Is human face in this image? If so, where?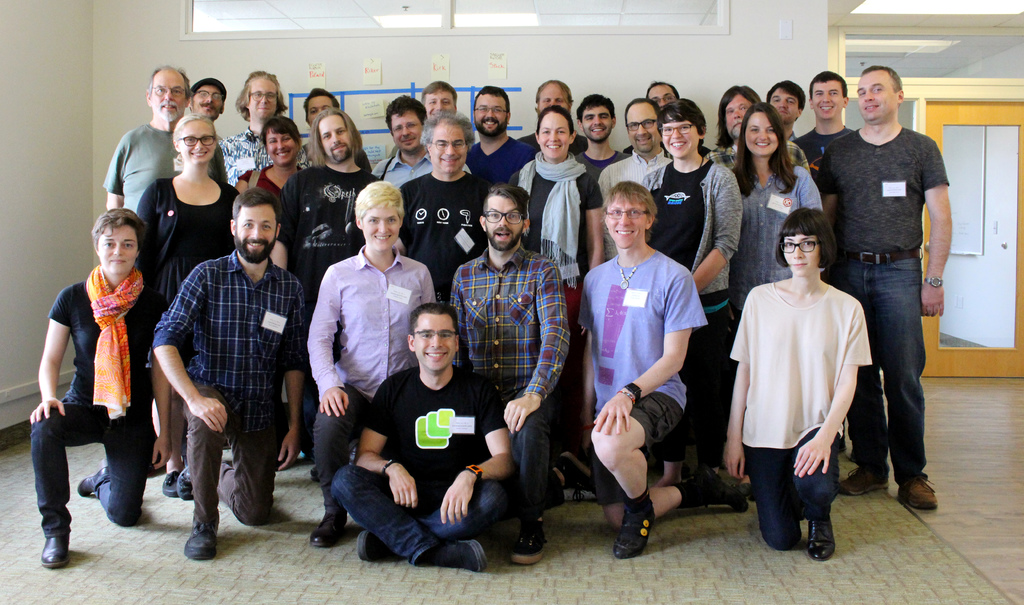
Yes, at [746, 109, 776, 157].
